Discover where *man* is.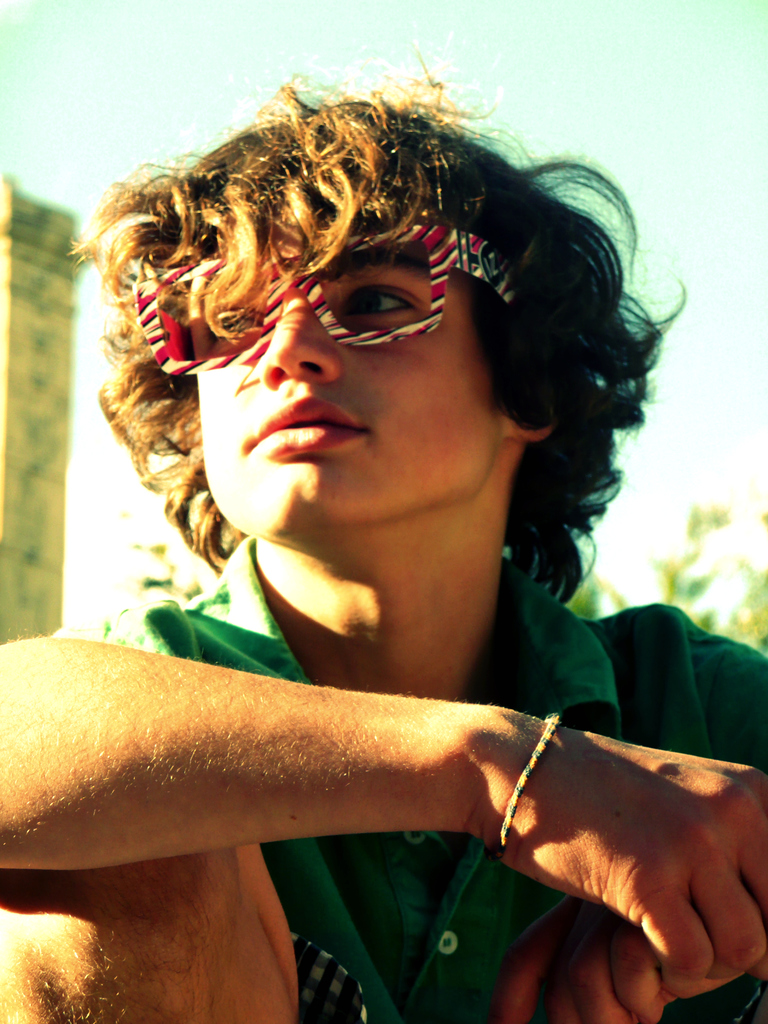
Discovered at [0,41,752,948].
